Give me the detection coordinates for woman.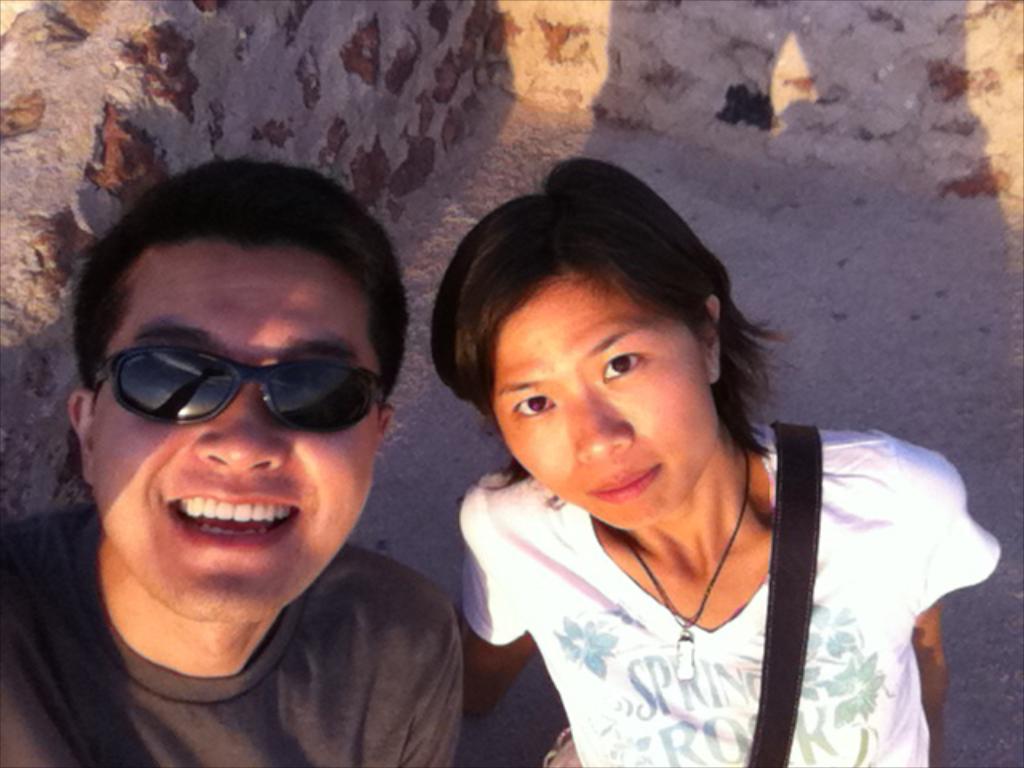
x1=461 y1=138 x2=1002 y2=766.
